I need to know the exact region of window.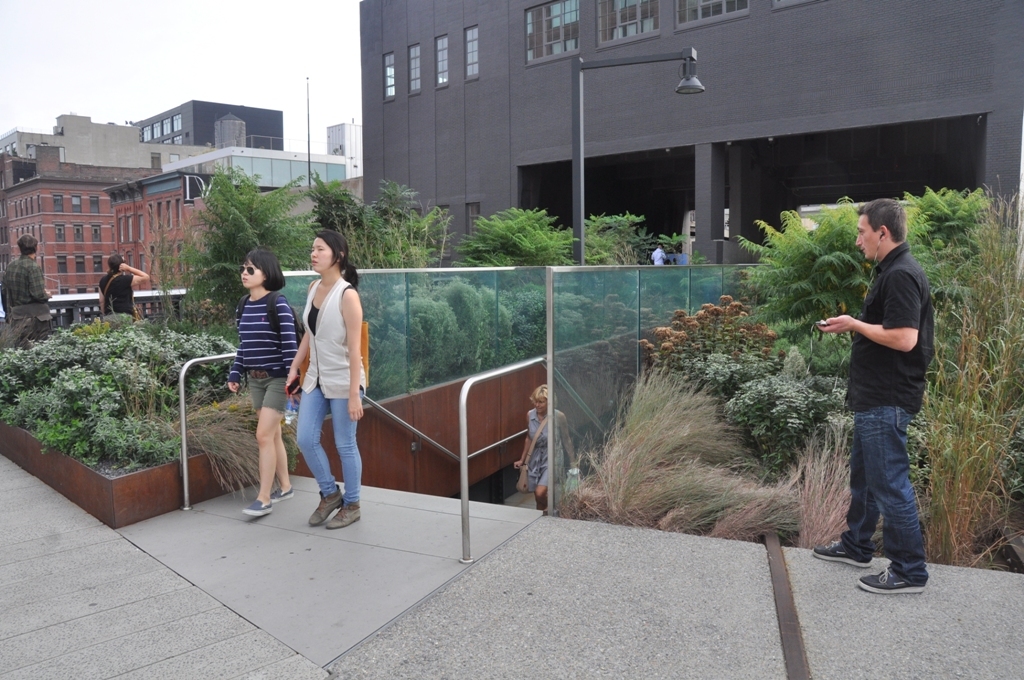
Region: bbox=[54, 194, 65, 210].
